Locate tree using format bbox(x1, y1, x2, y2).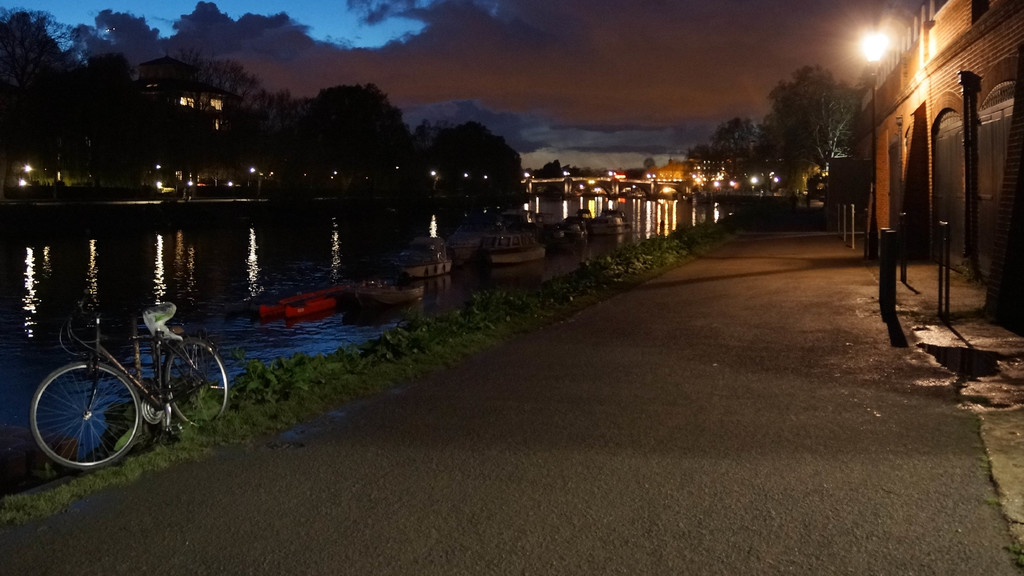
bbox(763, 47, 864, 198).
